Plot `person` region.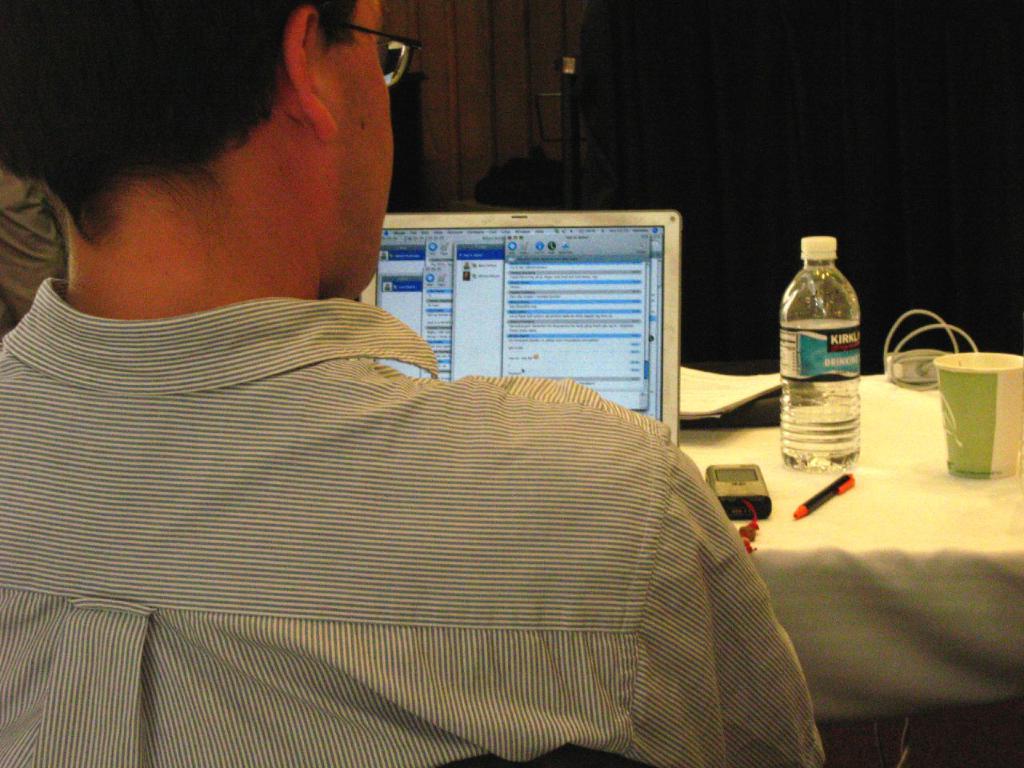
Plotted at rect(0, 0, 833, 767).
